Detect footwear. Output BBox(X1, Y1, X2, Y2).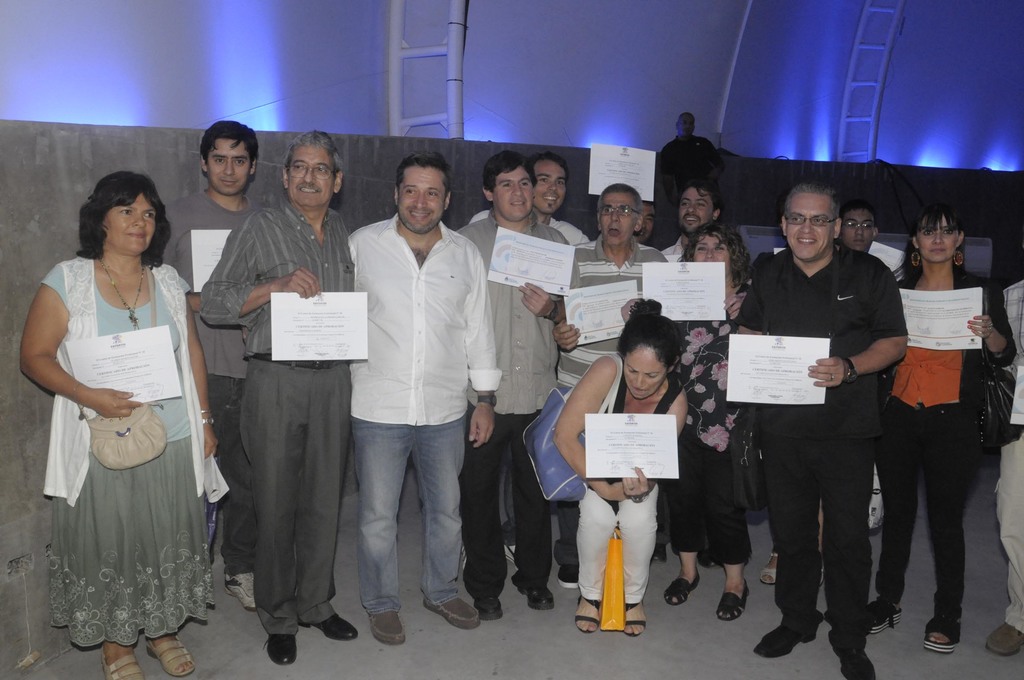
BBox(376, 617, 406, 644).
